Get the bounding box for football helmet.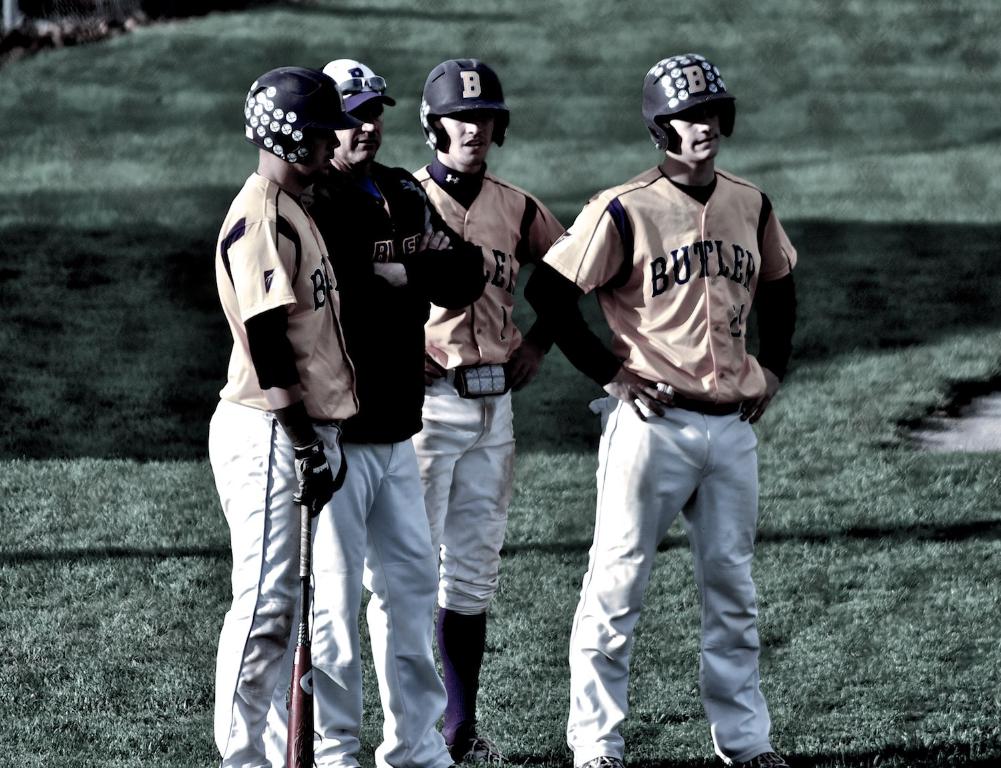
239:44:381:182.
